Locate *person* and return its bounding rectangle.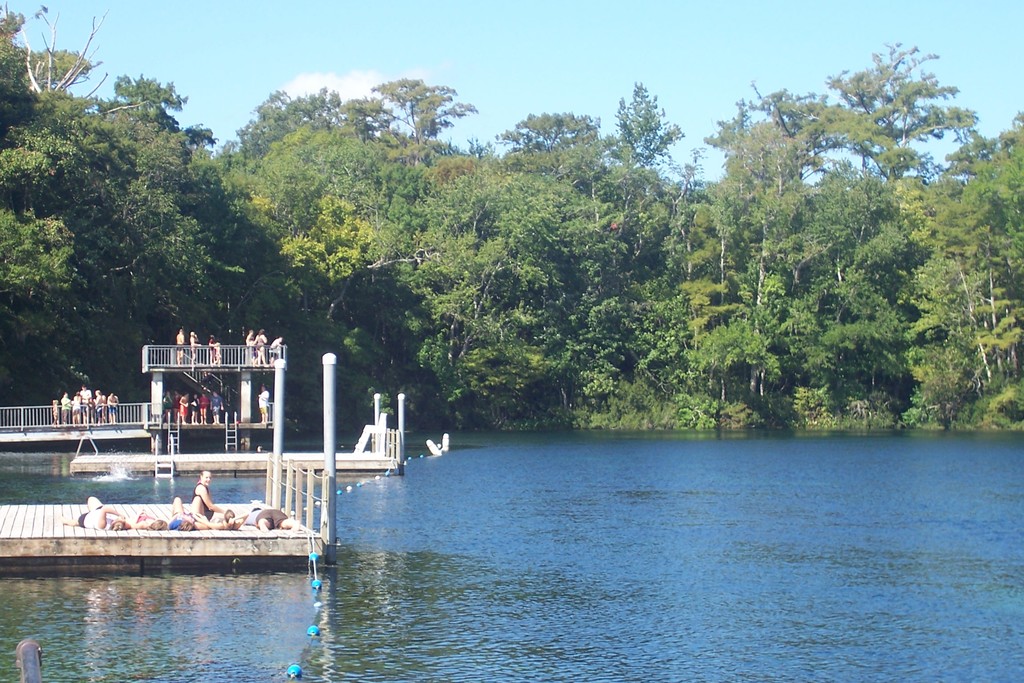
{"left": 181, "top": 392, "right": 189, "bottom": 429}.
